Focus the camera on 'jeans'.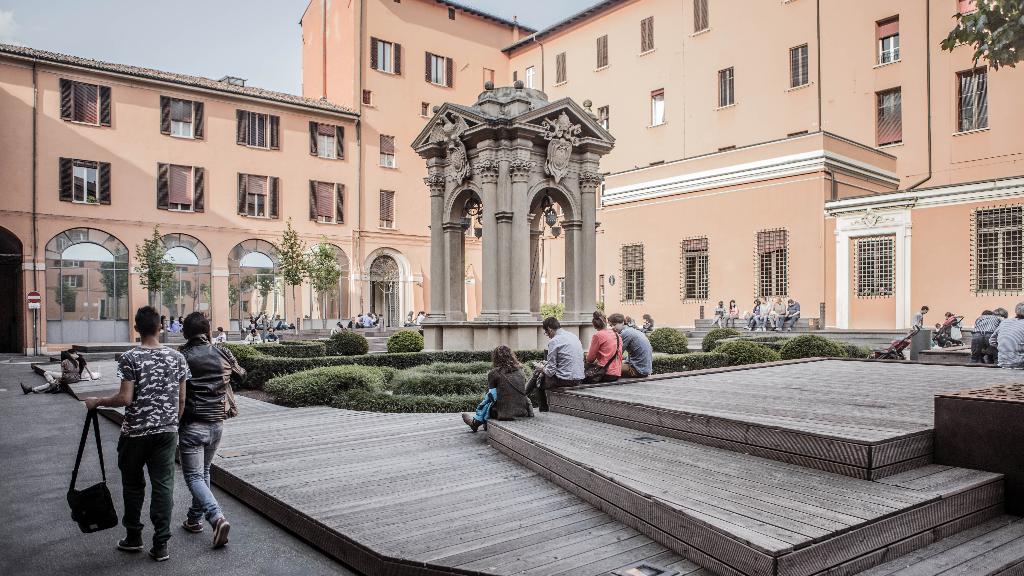
Focus region: 123 433 175 533.
